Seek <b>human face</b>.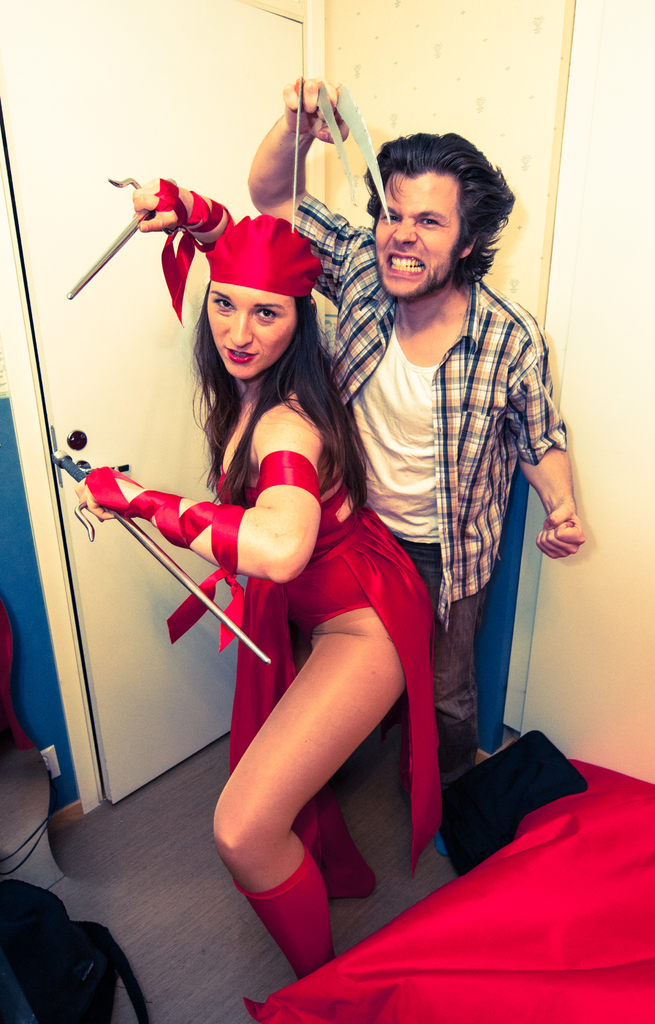
Rect(208, 290, 296, 381).
